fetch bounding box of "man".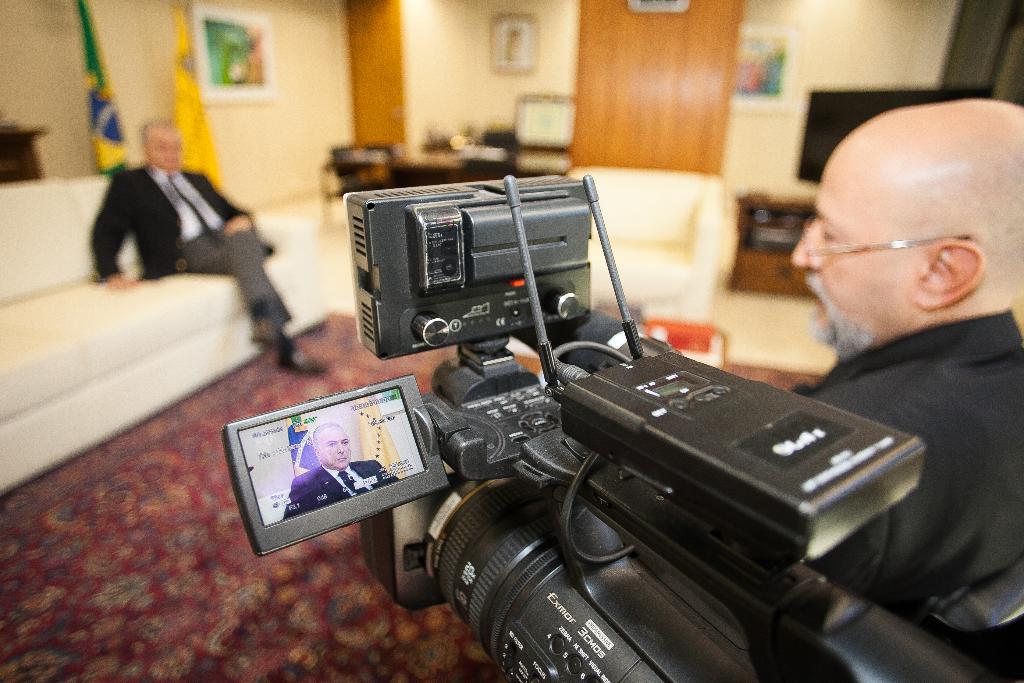
Bbox: <box>79,118,325,381</box>.
